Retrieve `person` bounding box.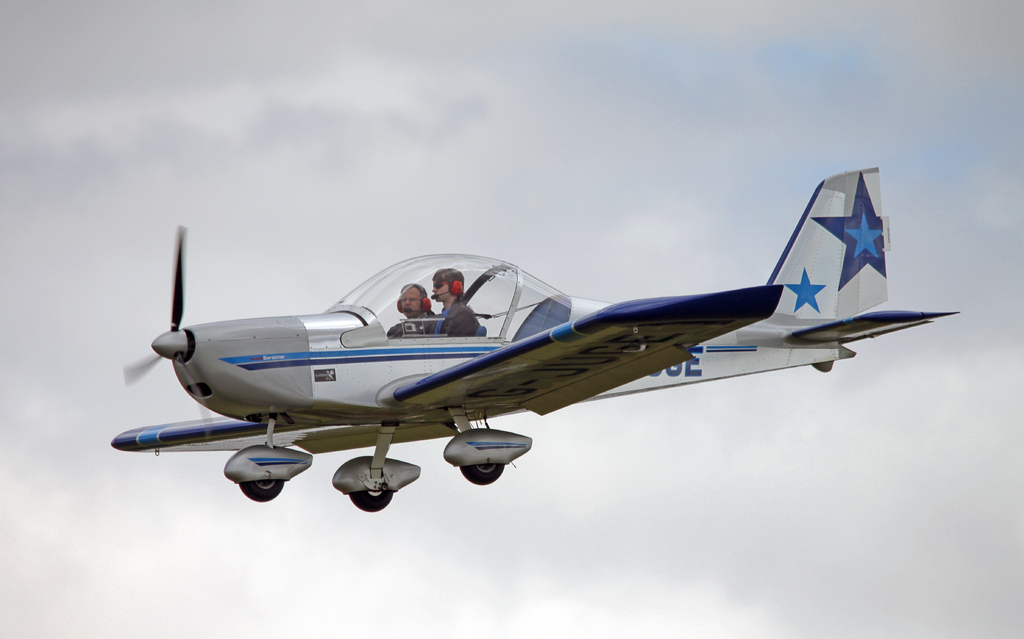
Bounding box: (left=374, top=285, right=438, bottom=339).
